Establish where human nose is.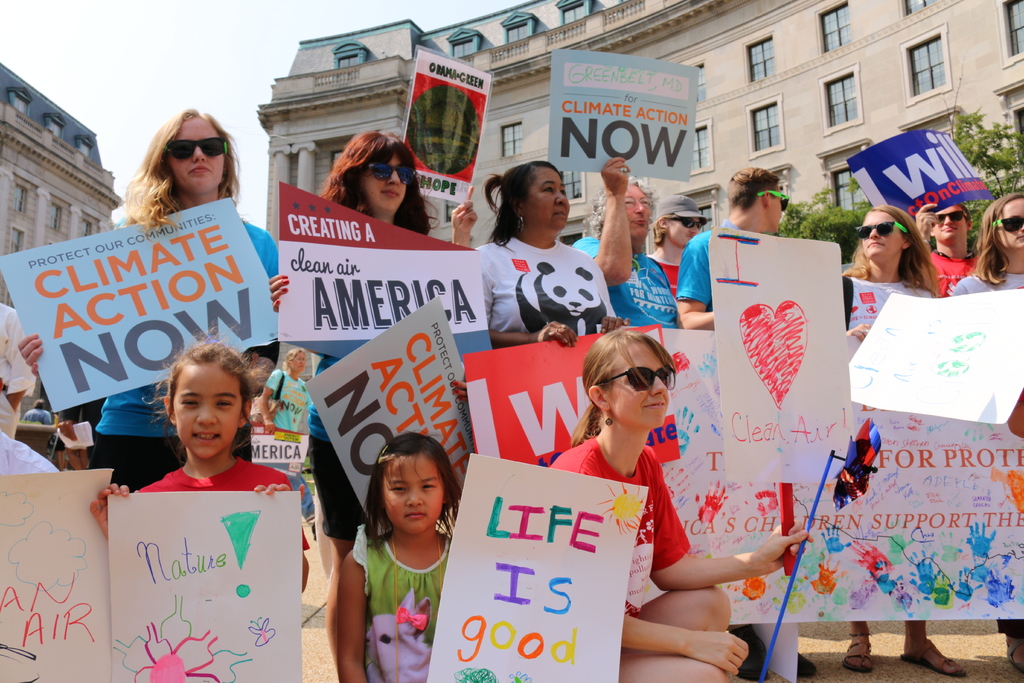
Established at BBox(648, 372, 671, 398).
